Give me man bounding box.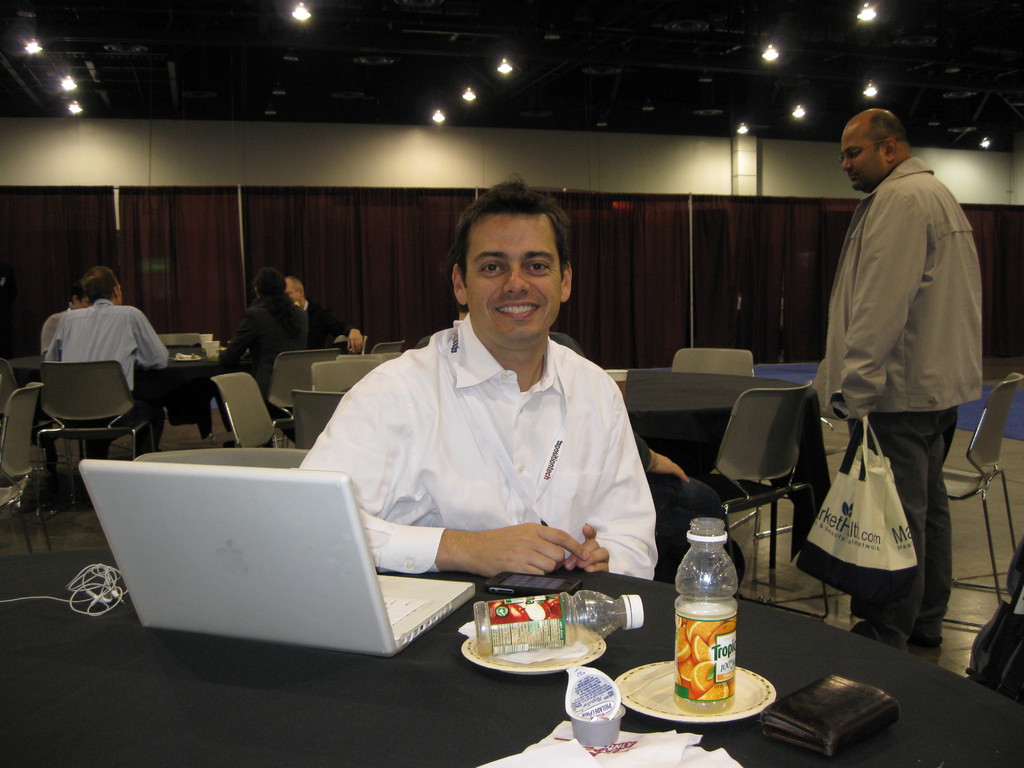
(297,175,661,585).
